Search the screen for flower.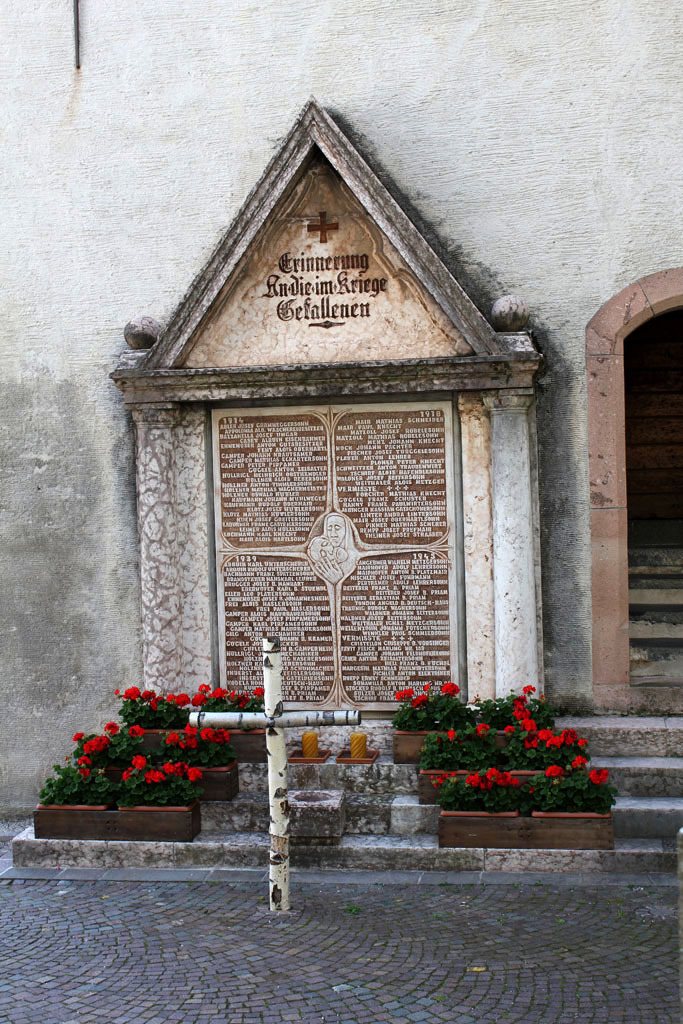
Found at 130/725/142/737.
